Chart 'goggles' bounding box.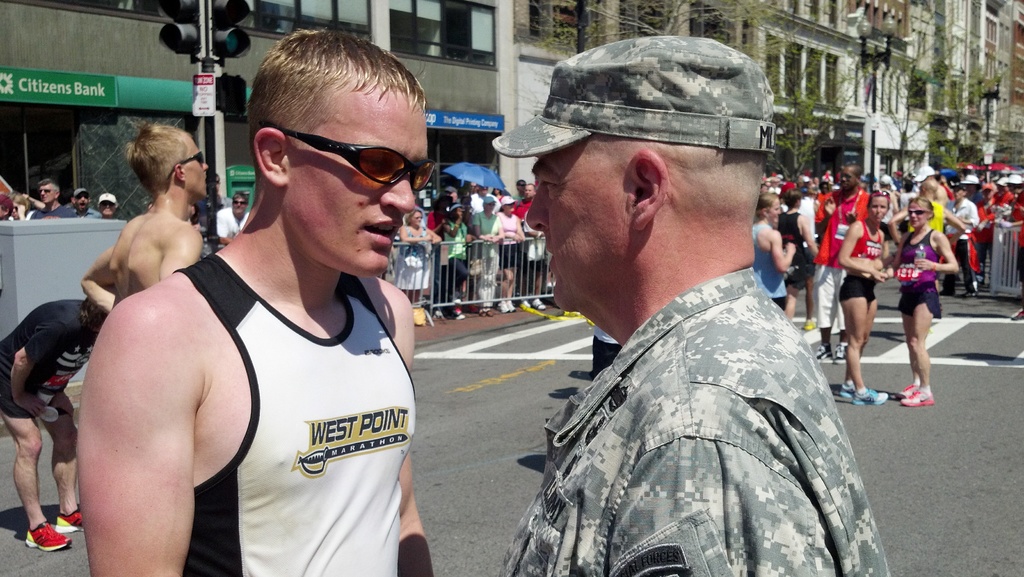
Charted: pyautogui.locateOnScreen(838, 172, 860, 180).
